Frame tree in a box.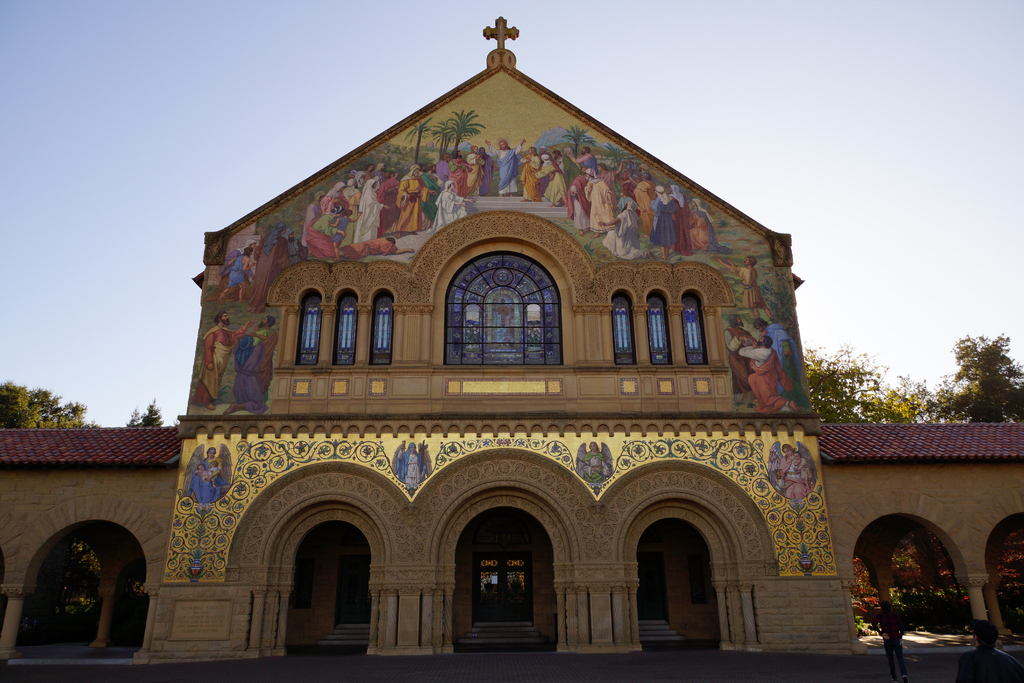
[left=607, top=140, right=623, bottom=171].
